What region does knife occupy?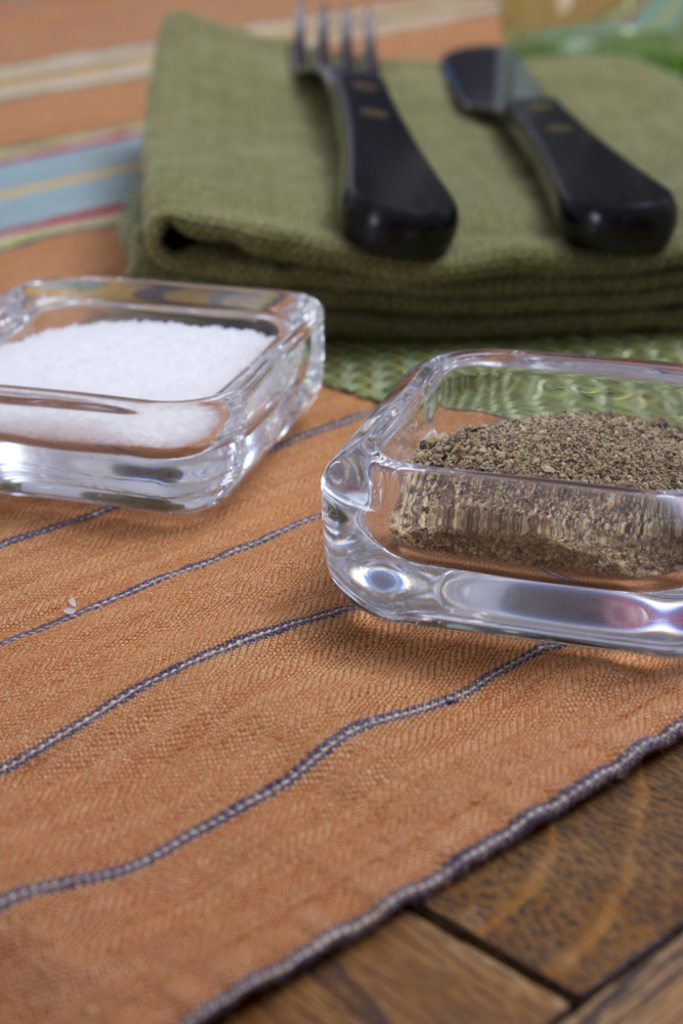
(438,44,682,262).
